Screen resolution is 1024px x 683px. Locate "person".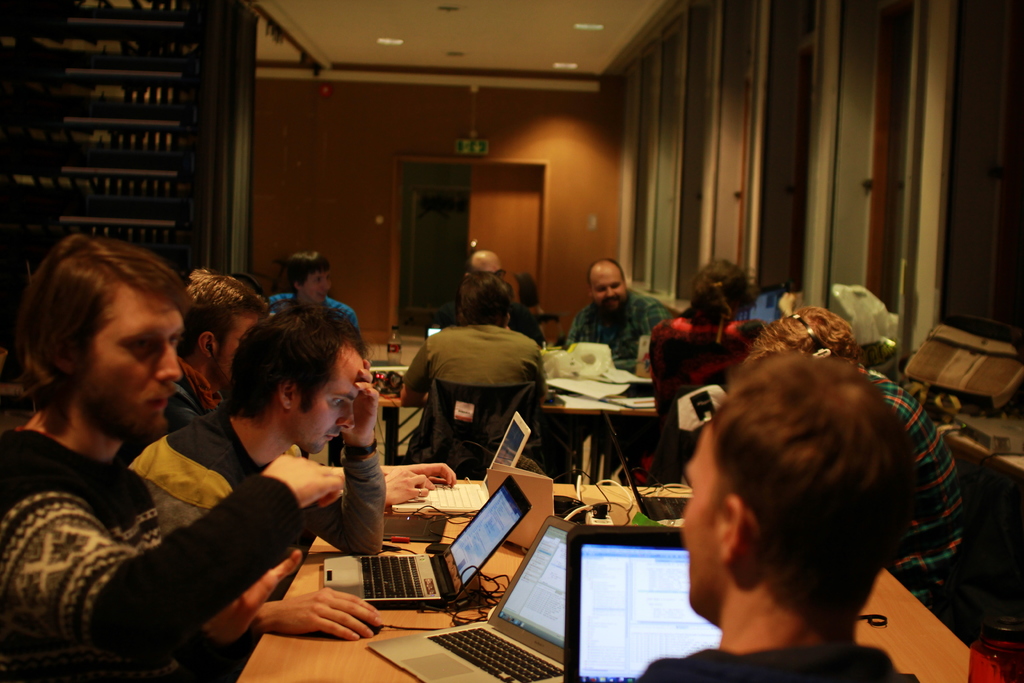
BBox(472, 242, 539, 347).
